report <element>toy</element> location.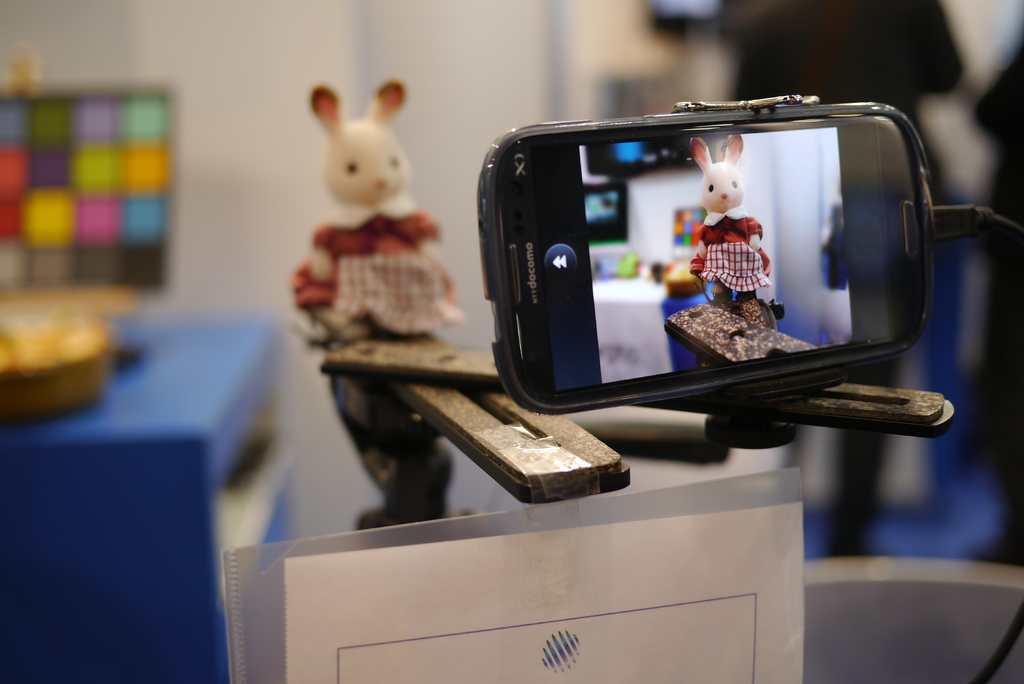
Report: x1=285 y1=76 x2=470 y2=400.
